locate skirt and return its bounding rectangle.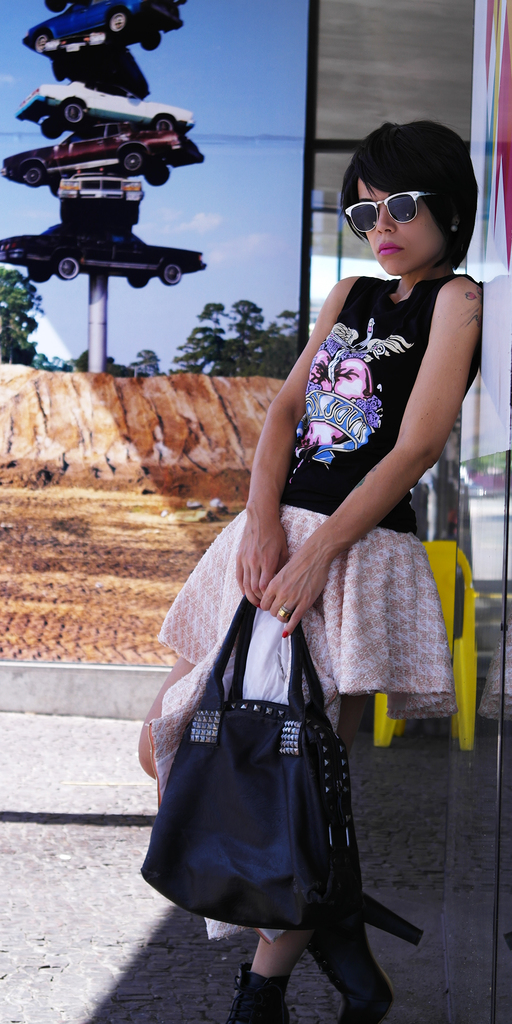
<region>159, 504, 458, 721</region>.
